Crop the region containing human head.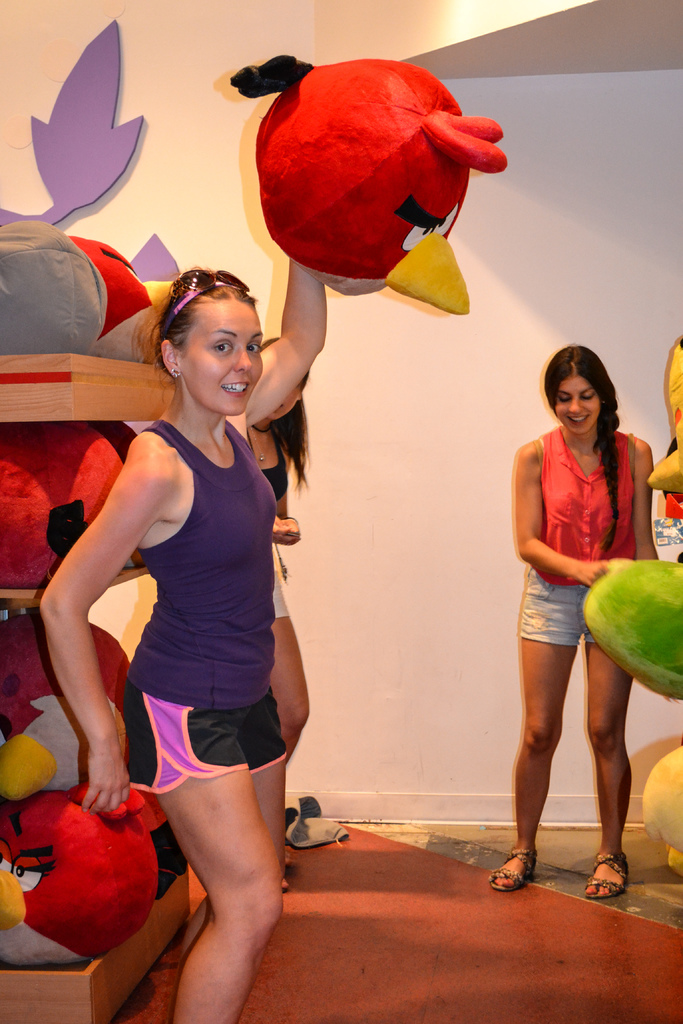
Crop region: rect(264, 338, 306, 420).
